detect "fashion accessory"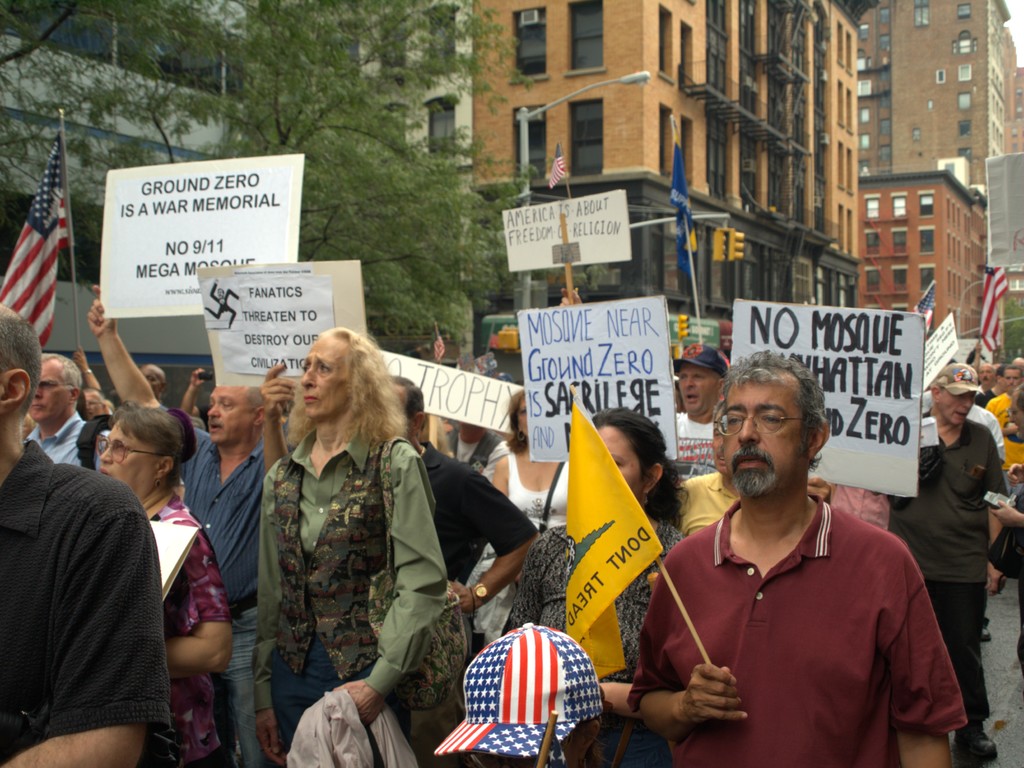
crop(536, 454, 568, 537)
